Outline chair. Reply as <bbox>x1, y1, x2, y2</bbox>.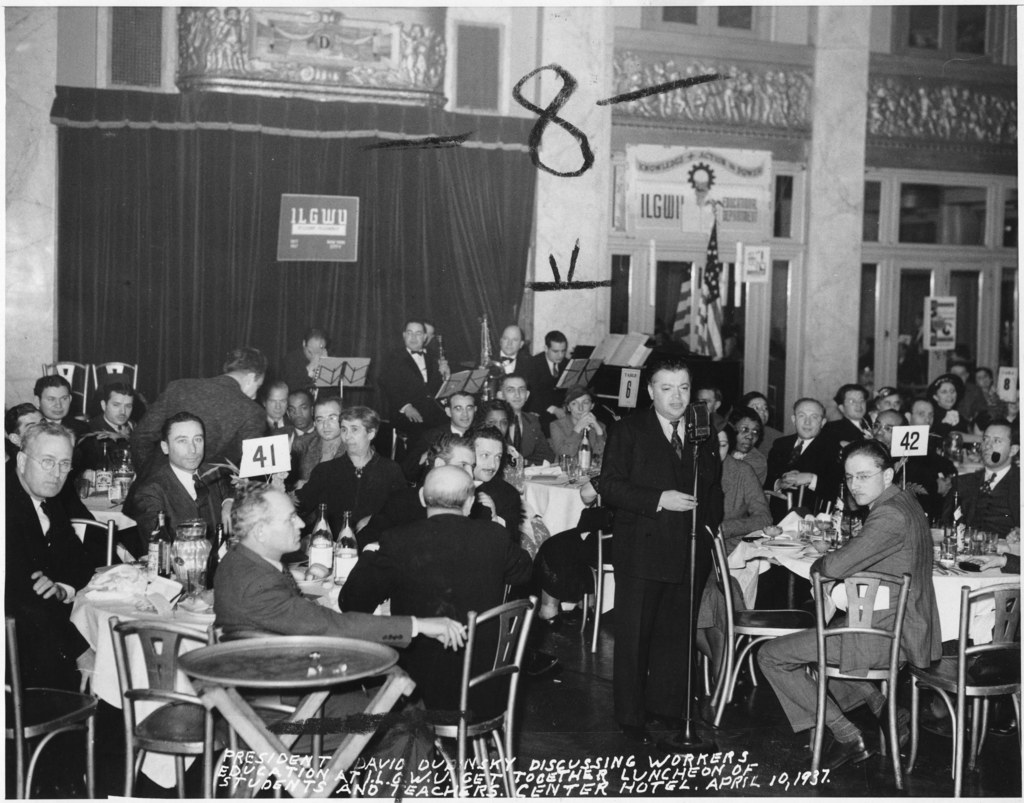
<bbox>1, 617, 100, 800</bbox>.
